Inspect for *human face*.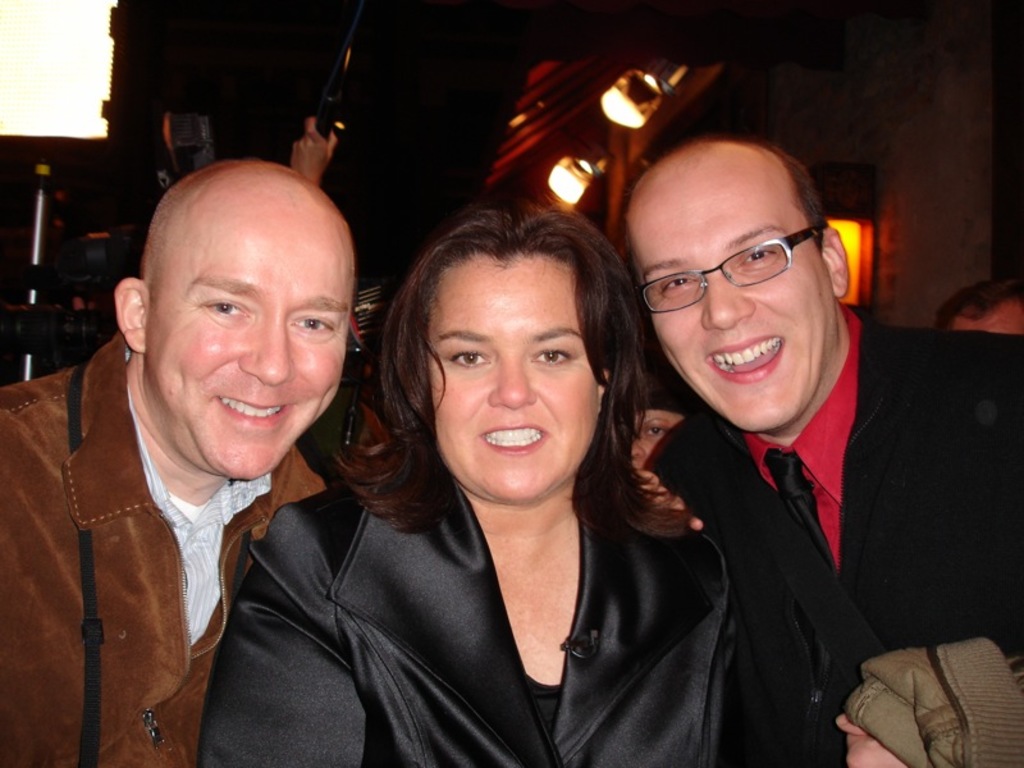
Inspection: box(428, 259, 604, 507).
